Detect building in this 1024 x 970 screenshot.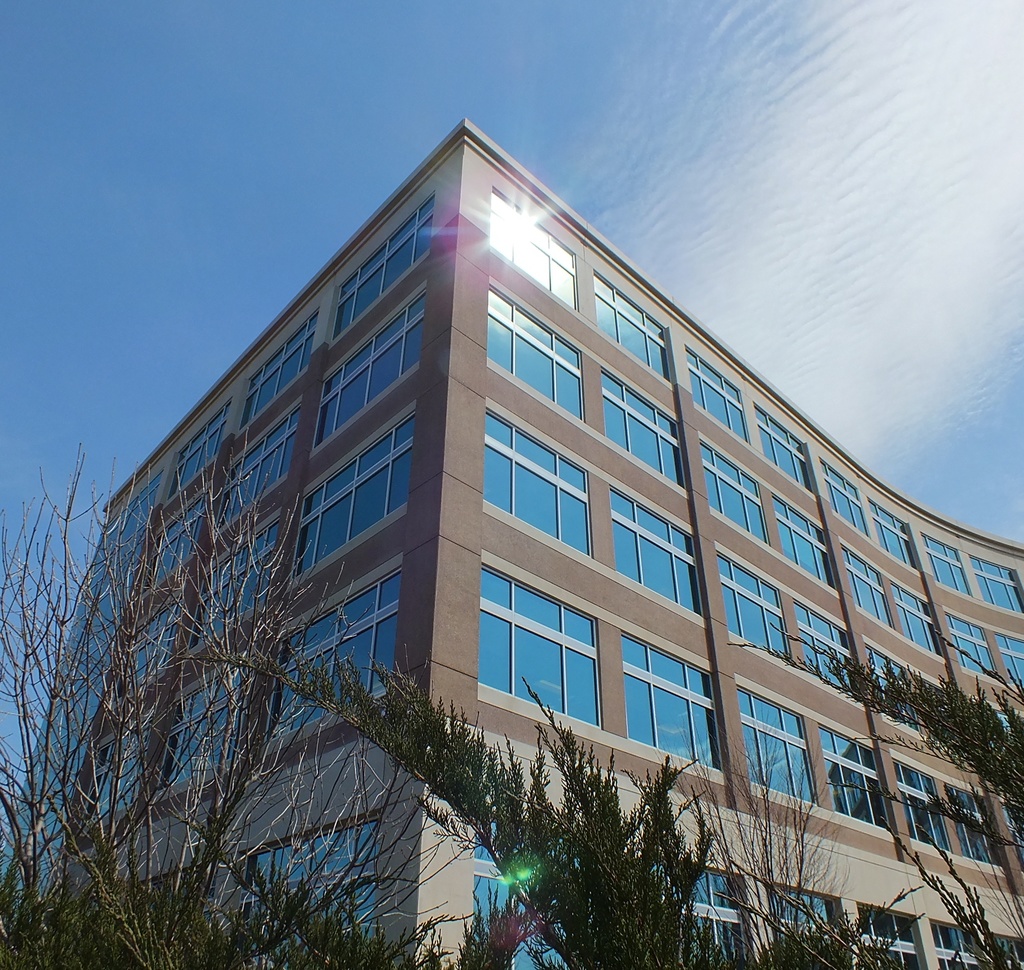
Detection: <region>0, 117, 1023, 969</region>.
